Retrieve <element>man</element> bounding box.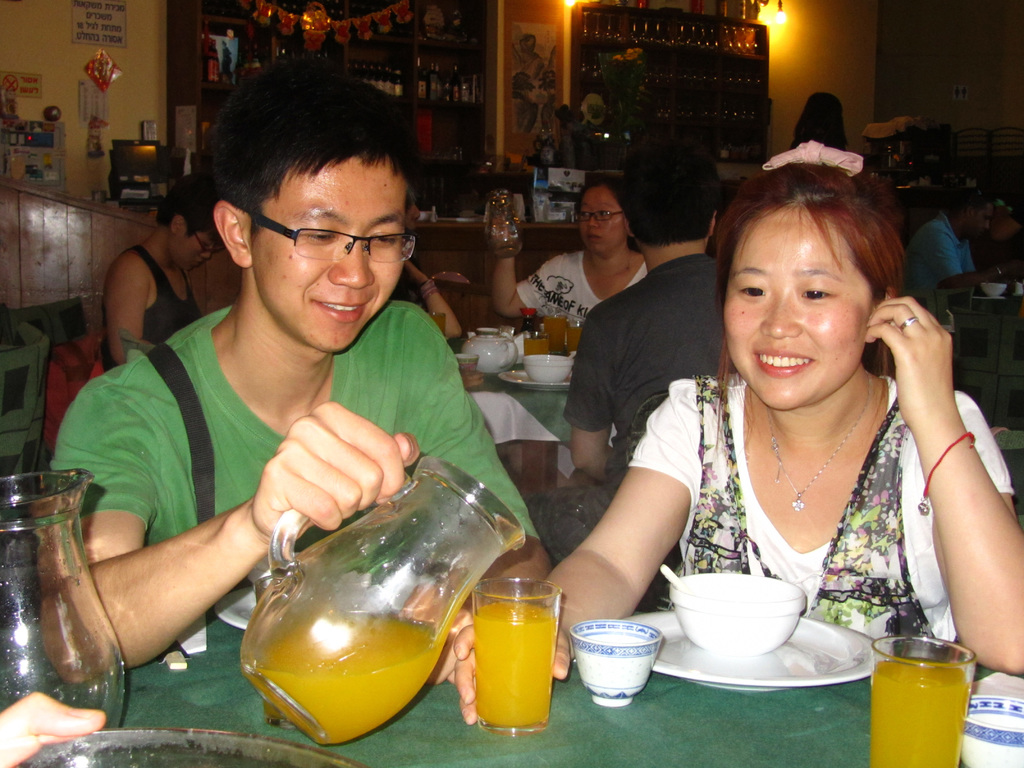
Bounding box: l=49, t=70, r=556, b=688.
